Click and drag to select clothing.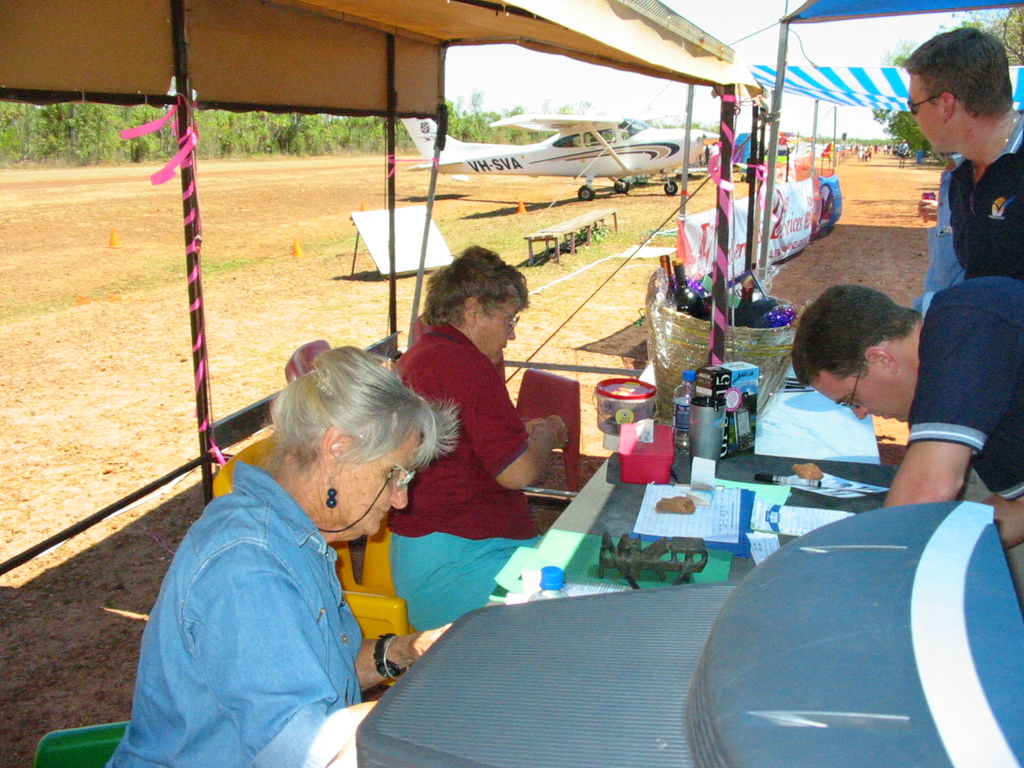
Selection: left=104, top=468, right=367, bottom=767.
